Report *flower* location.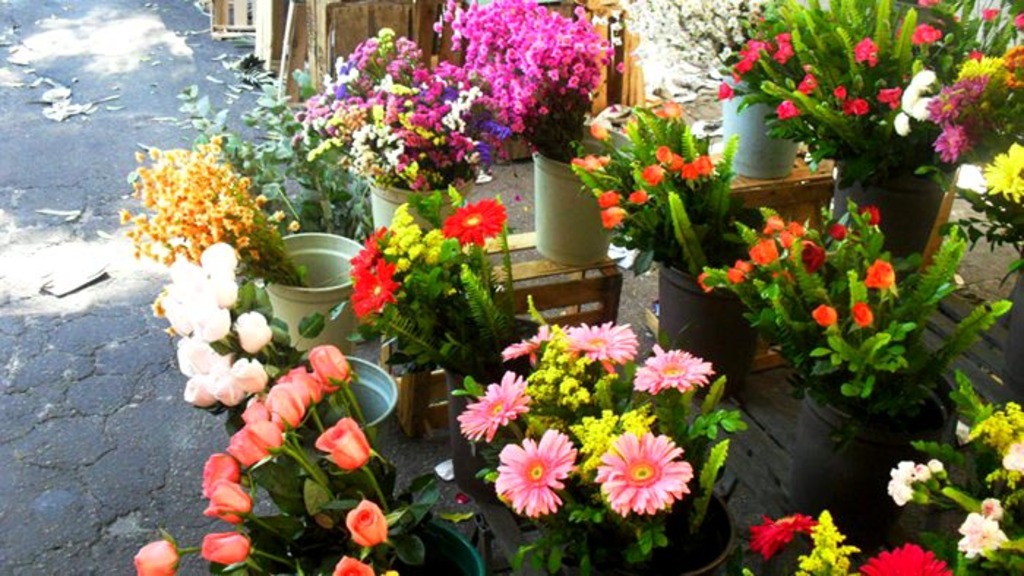
Report: rect(595, 203, 626, 231).
